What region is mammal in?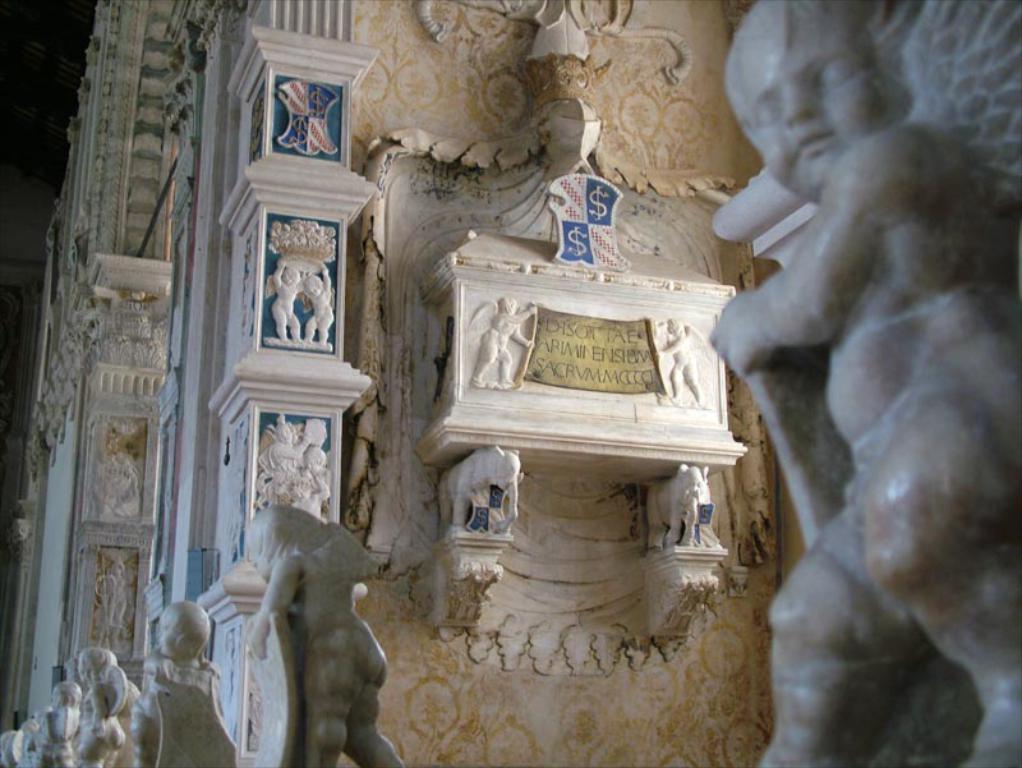
266, 410, 316, 502.
